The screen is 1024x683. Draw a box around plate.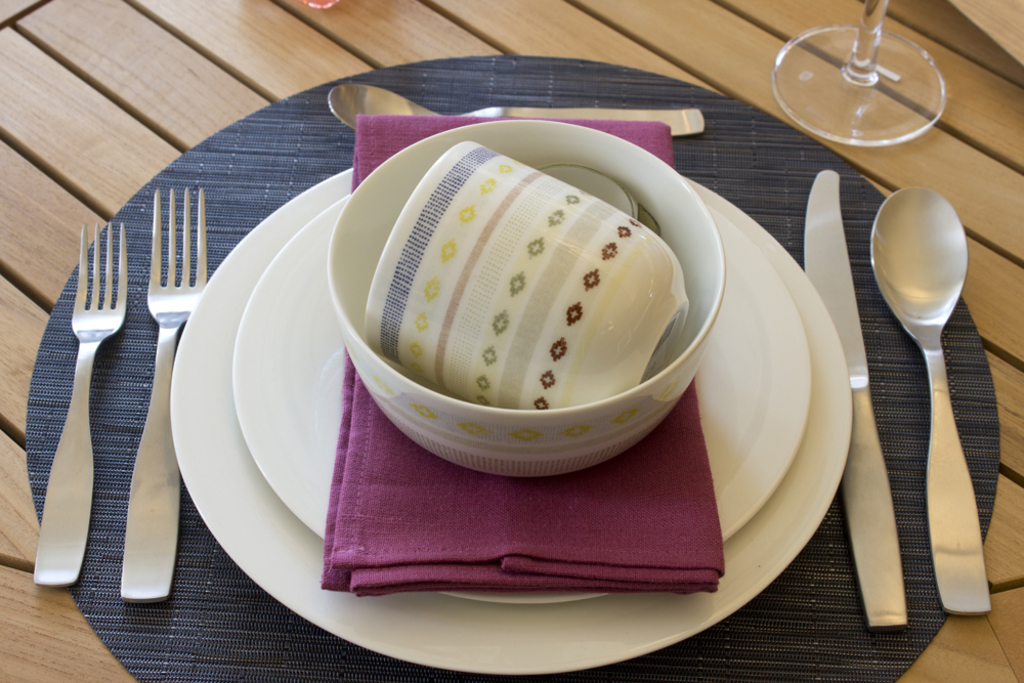
168,169,853,675.
